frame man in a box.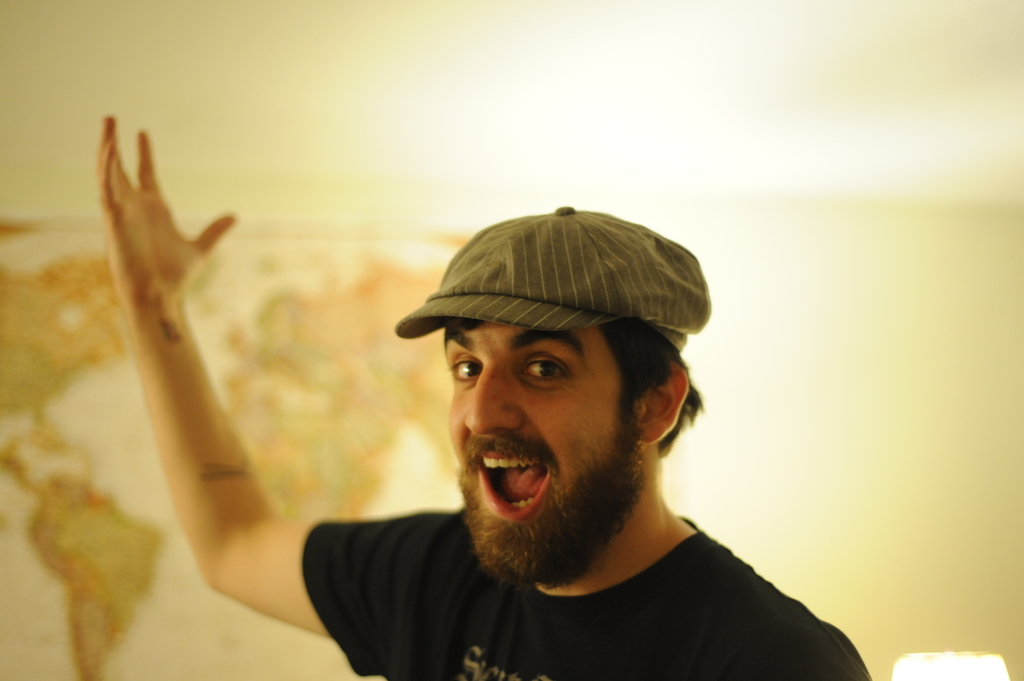
crop(154, 133, 777, 673).
